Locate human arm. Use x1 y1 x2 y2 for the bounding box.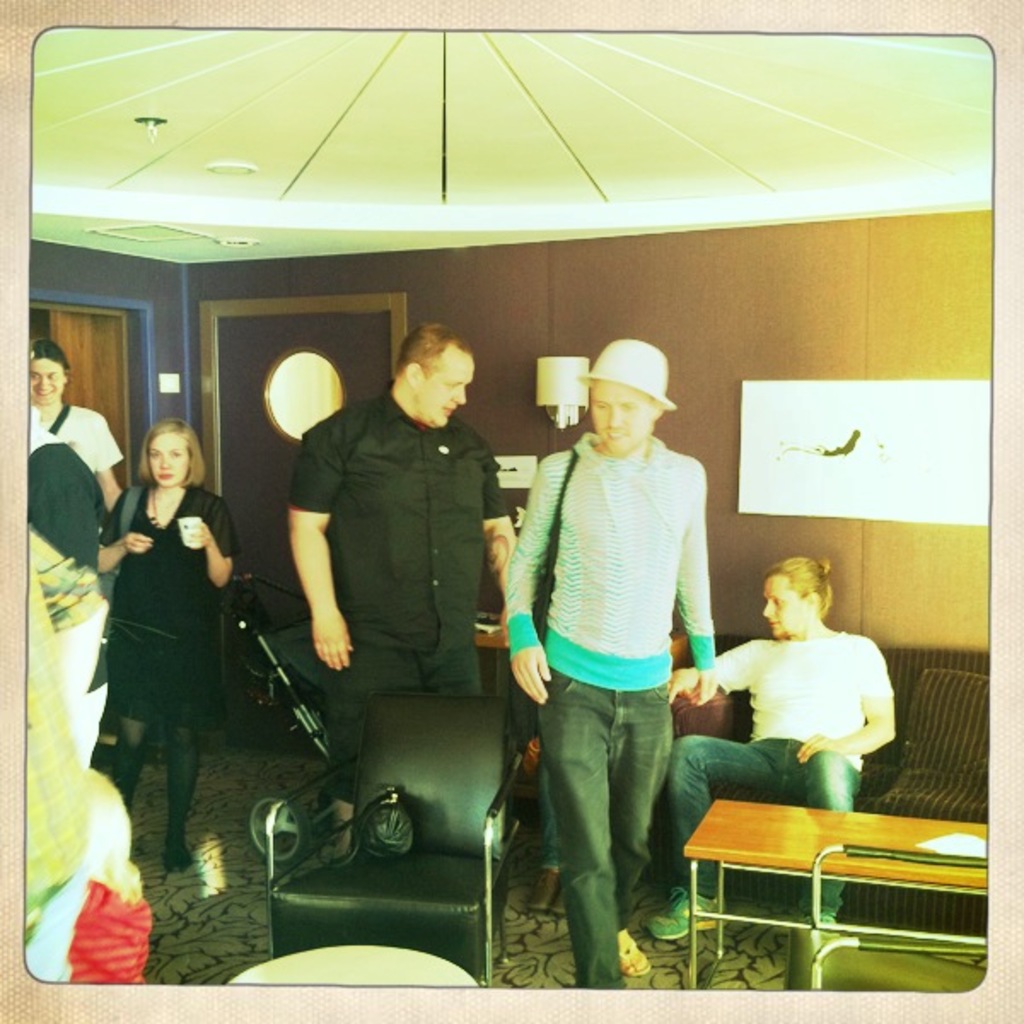
184 495 241 585.
